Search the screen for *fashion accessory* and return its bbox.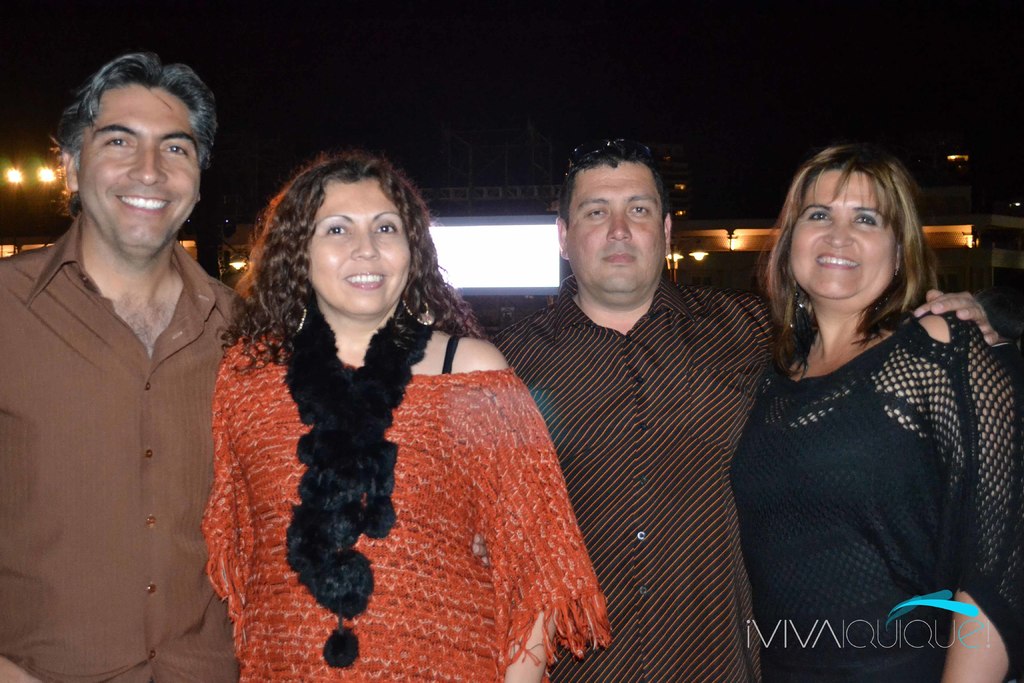
Found: l=282, t=307, r=442, b=675.
